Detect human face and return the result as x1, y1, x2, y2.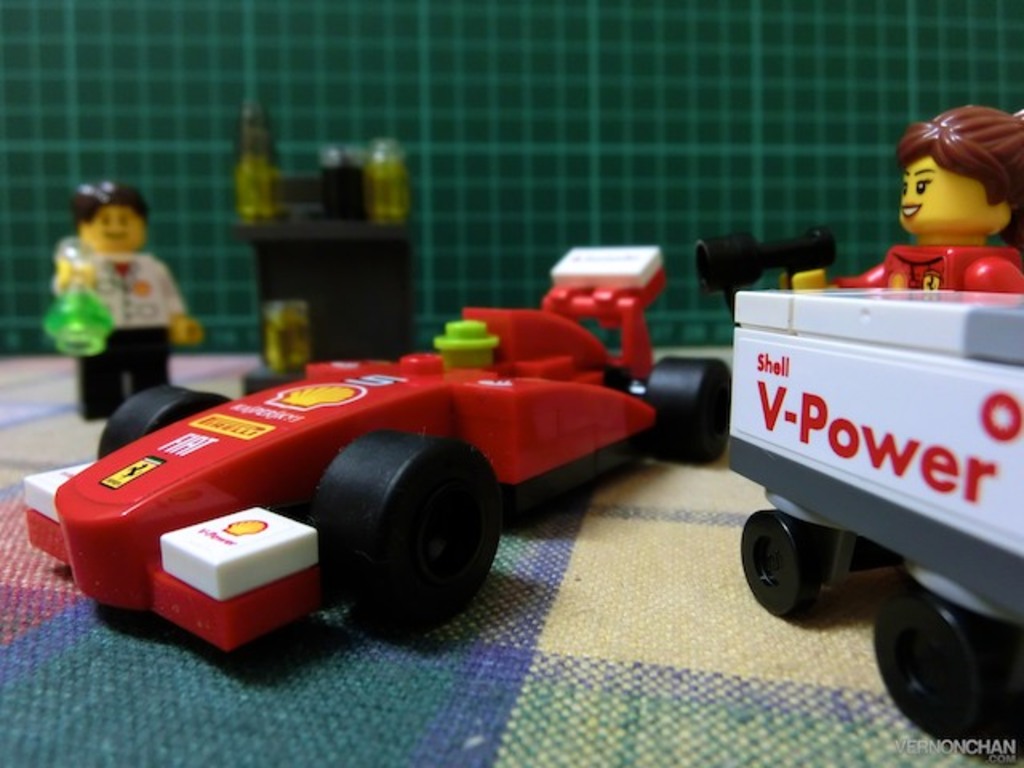
896, 149, 1011, 235.
